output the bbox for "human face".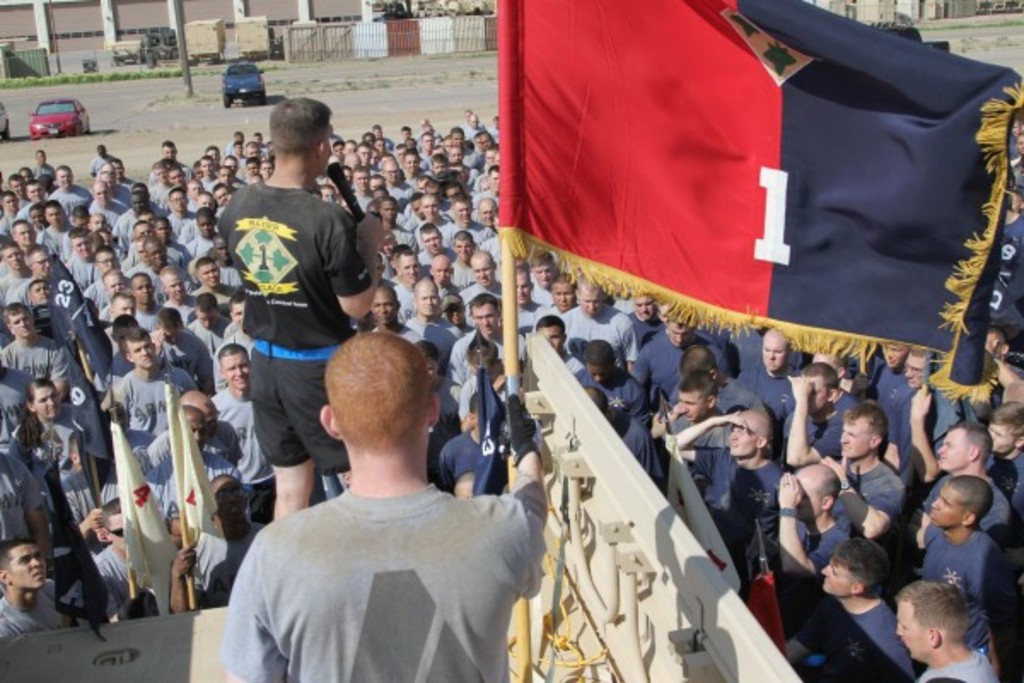
<region>659, 311, 691, 352</region>.
